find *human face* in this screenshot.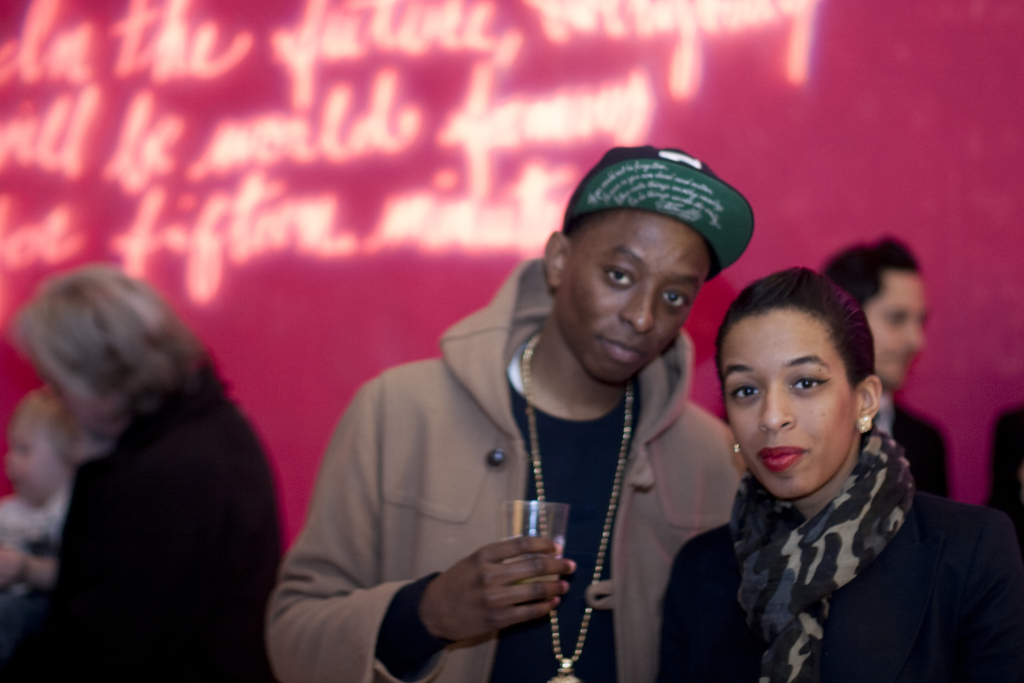
The bounding box for *human face* is crop(728, 313, 850, 502).
